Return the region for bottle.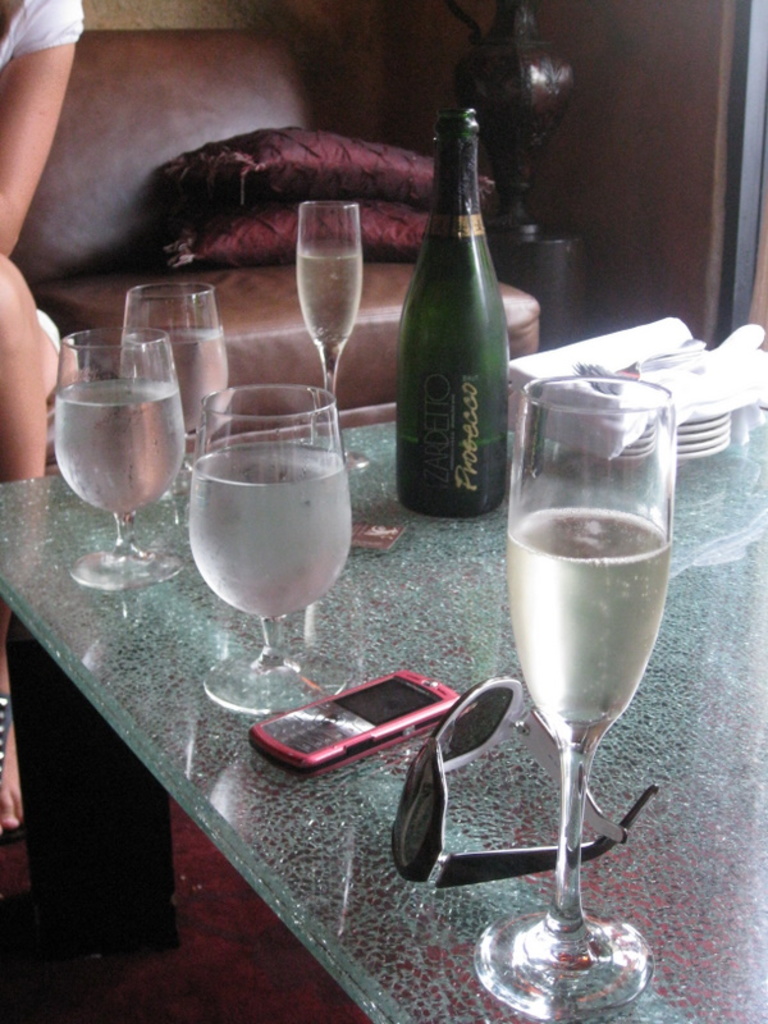
(left=388, top=113, right=516, bottom=536).
